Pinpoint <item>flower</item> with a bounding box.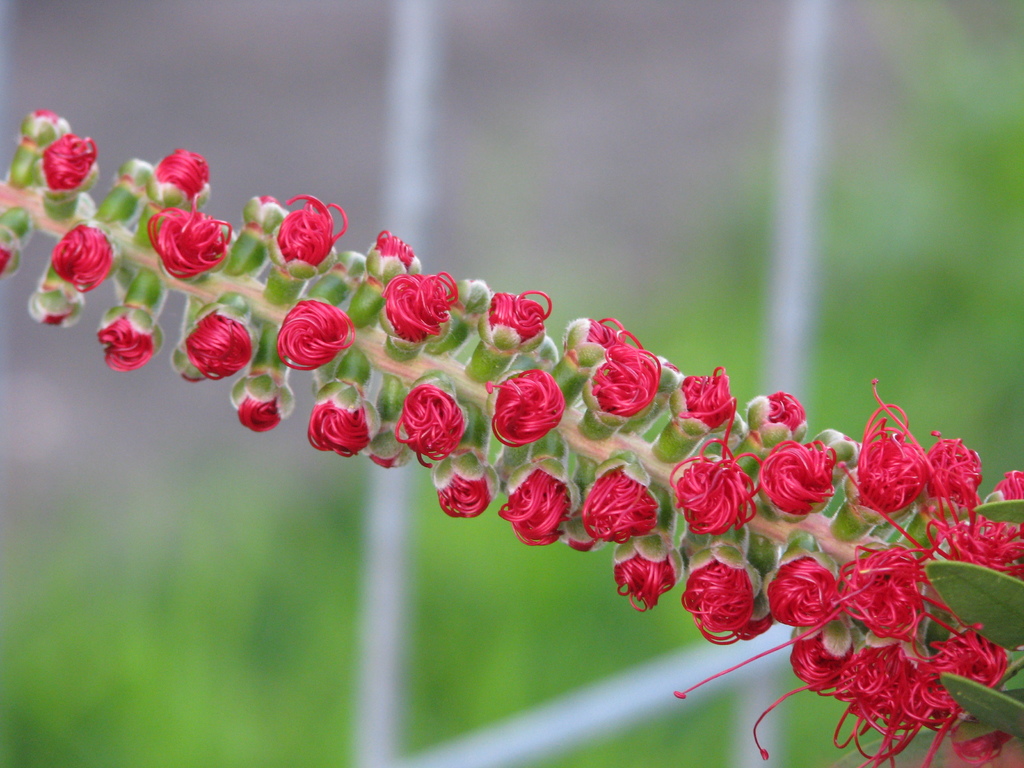
crop(611, 532, 678, 610).
